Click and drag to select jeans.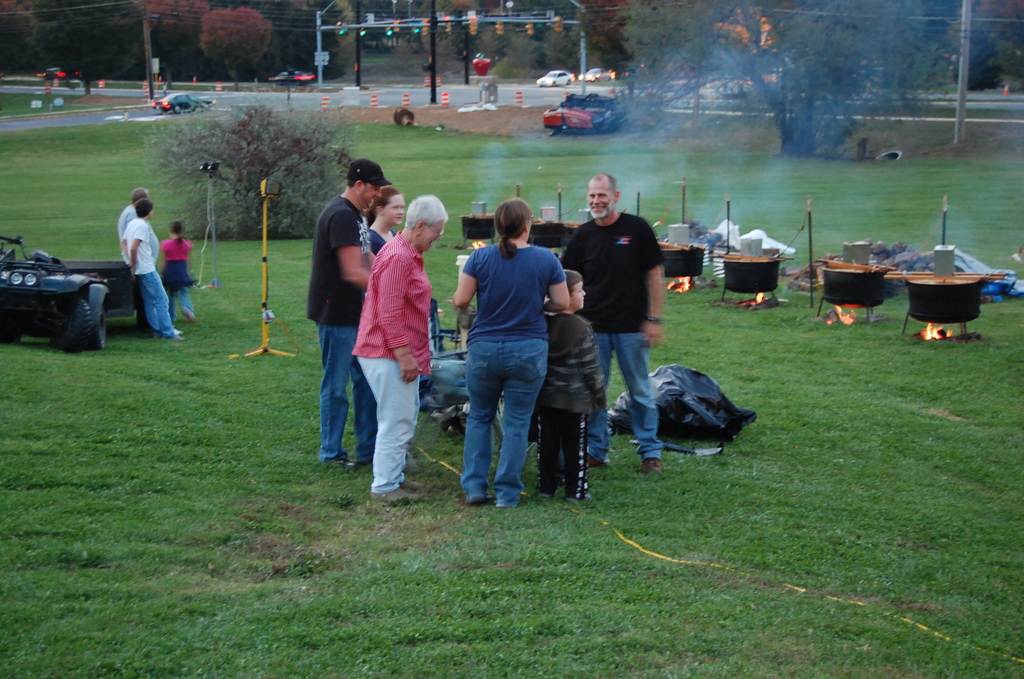
Selection: x1=317, y1=326, x2=373, y2=464.
